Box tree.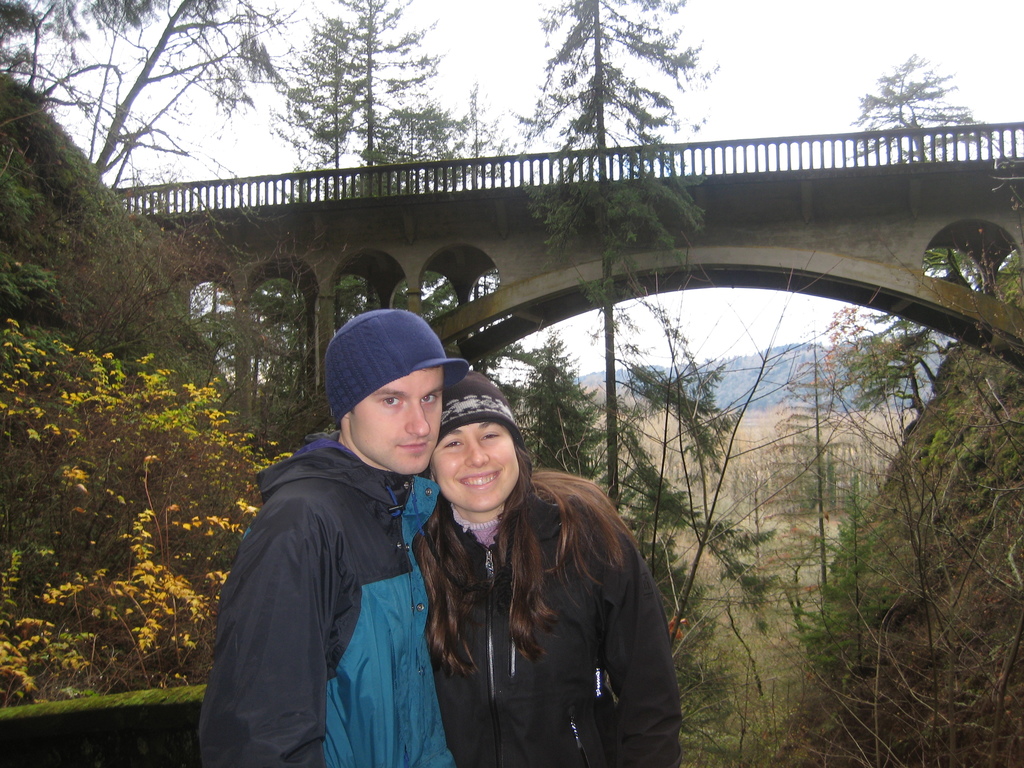
[left=838, top=43, right=1009, bottom=170].
